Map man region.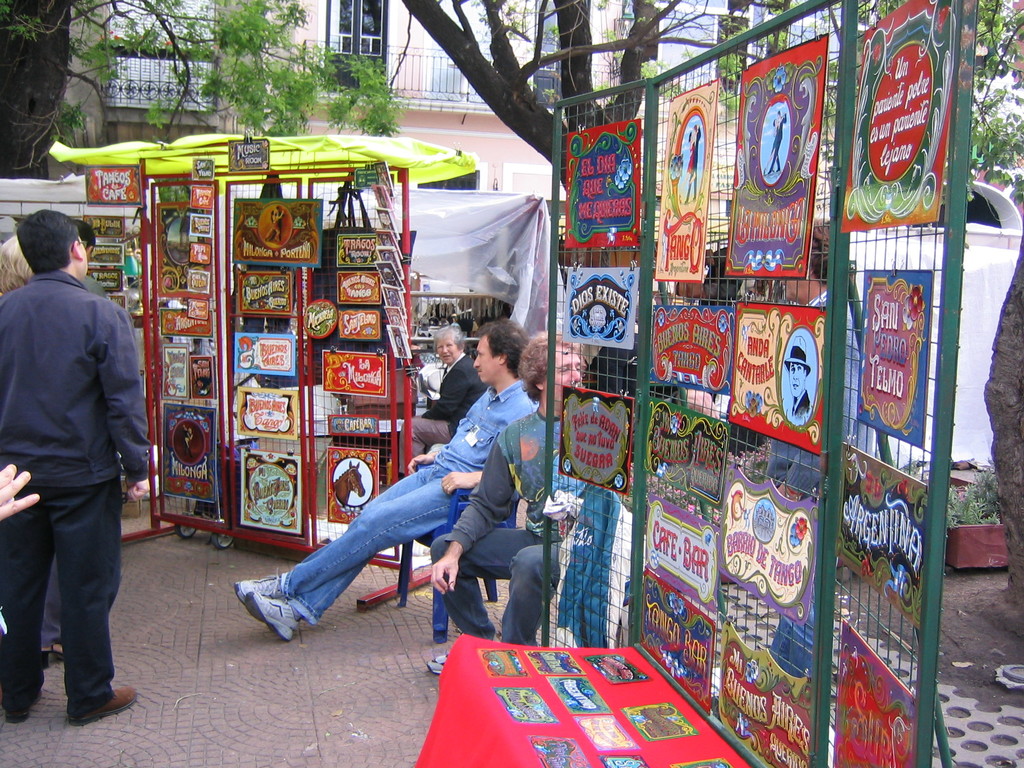
Mapped to bbox=[424, 331, 598, 678].
